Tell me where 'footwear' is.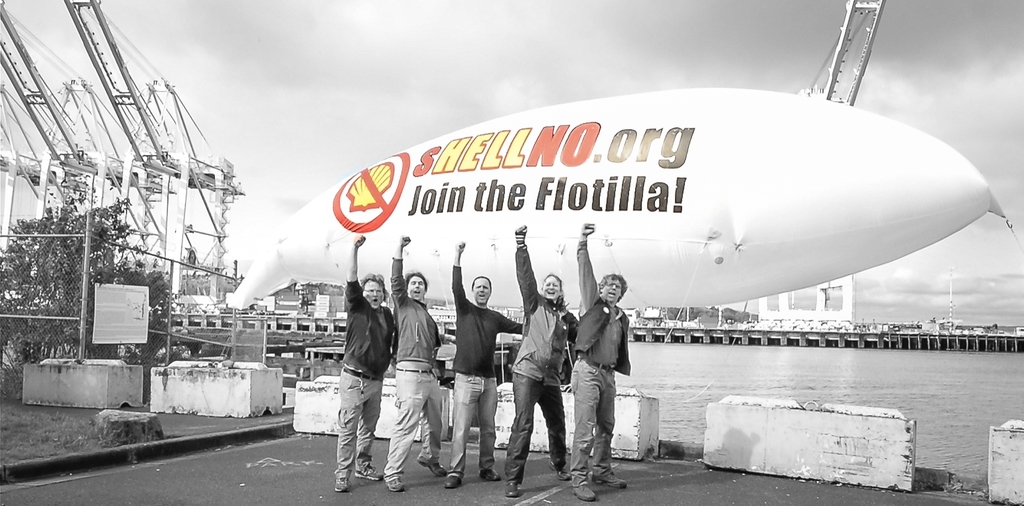
'footwear' is at Rect(595, 472, 627, 487).
